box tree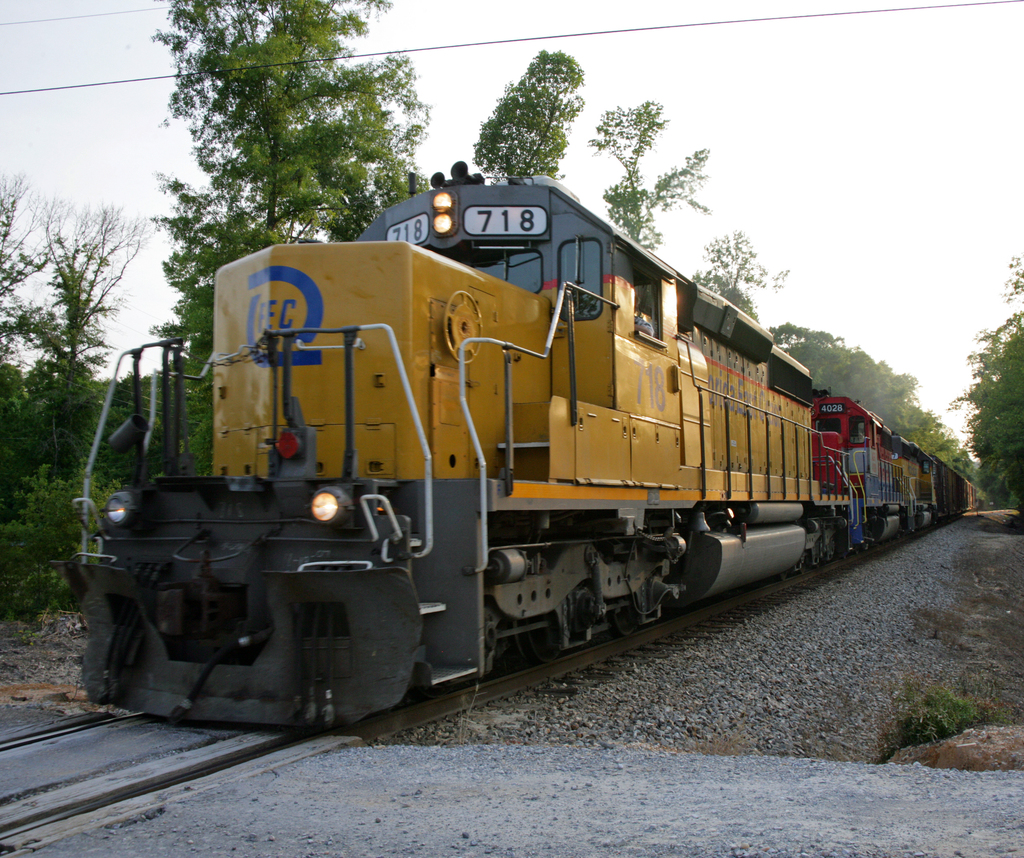
BBox(4, 195, 153, 492)
